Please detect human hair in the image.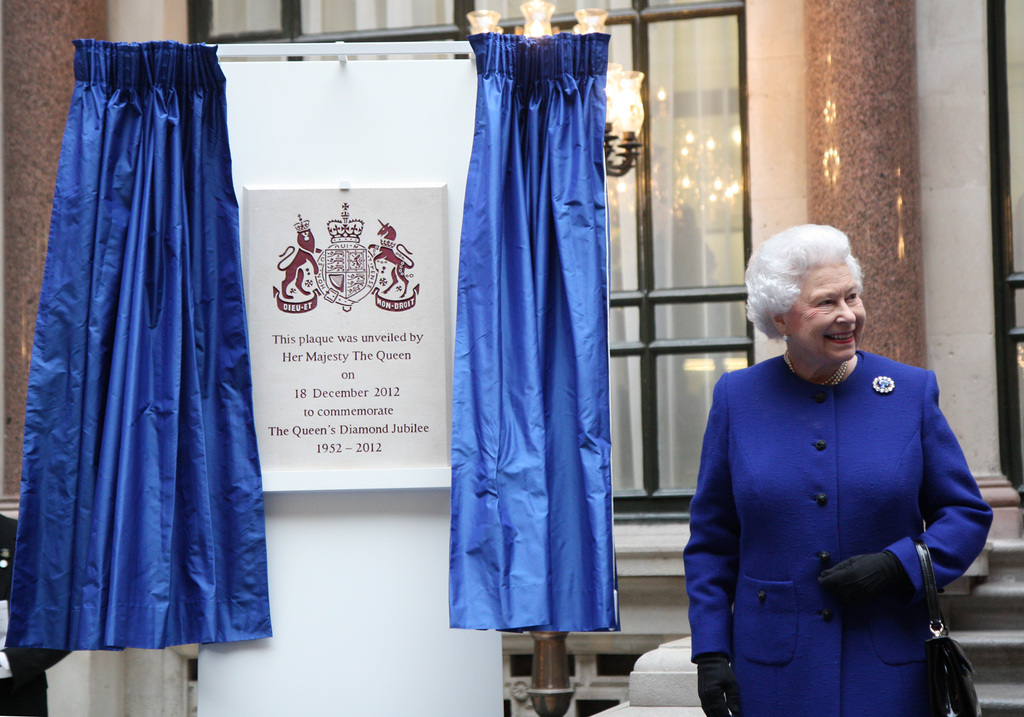
locate(744, 219, 867, 341).
